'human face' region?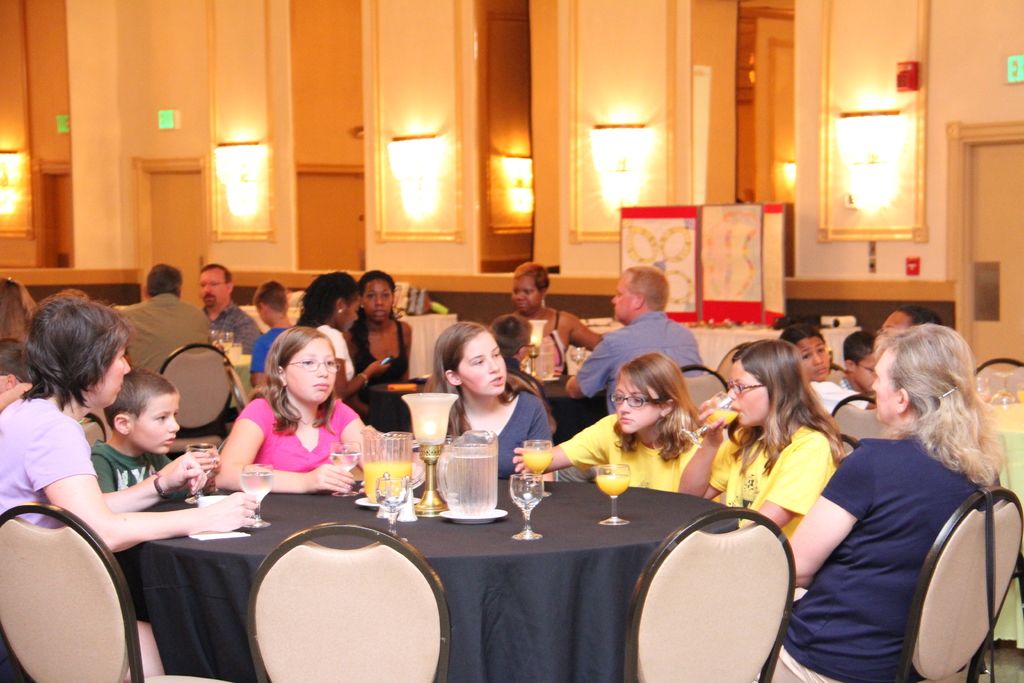
bbox(508, 273, 540, 309)
